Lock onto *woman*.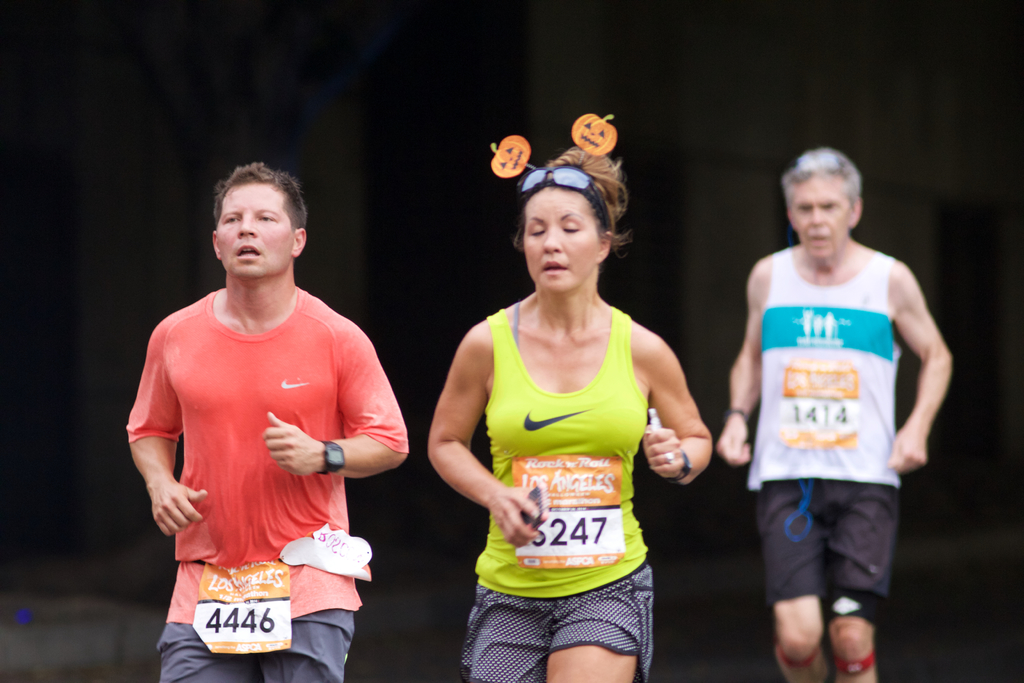
Locked: bbox=[418, 148, 716, 651].
